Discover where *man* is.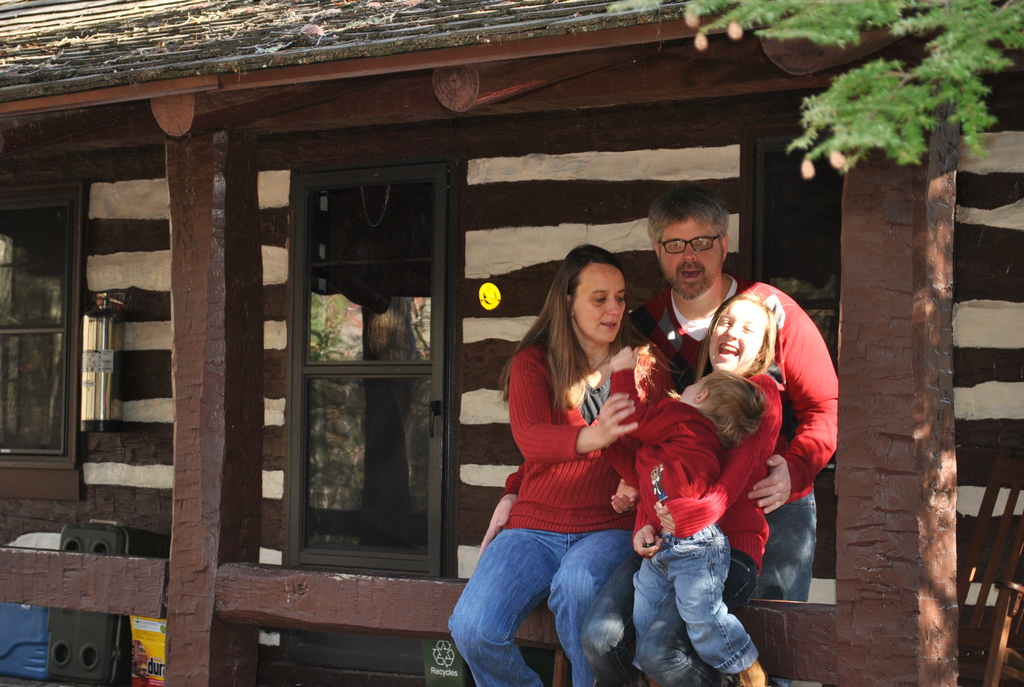
Discovered at crop(621, 294, 817, 669).
